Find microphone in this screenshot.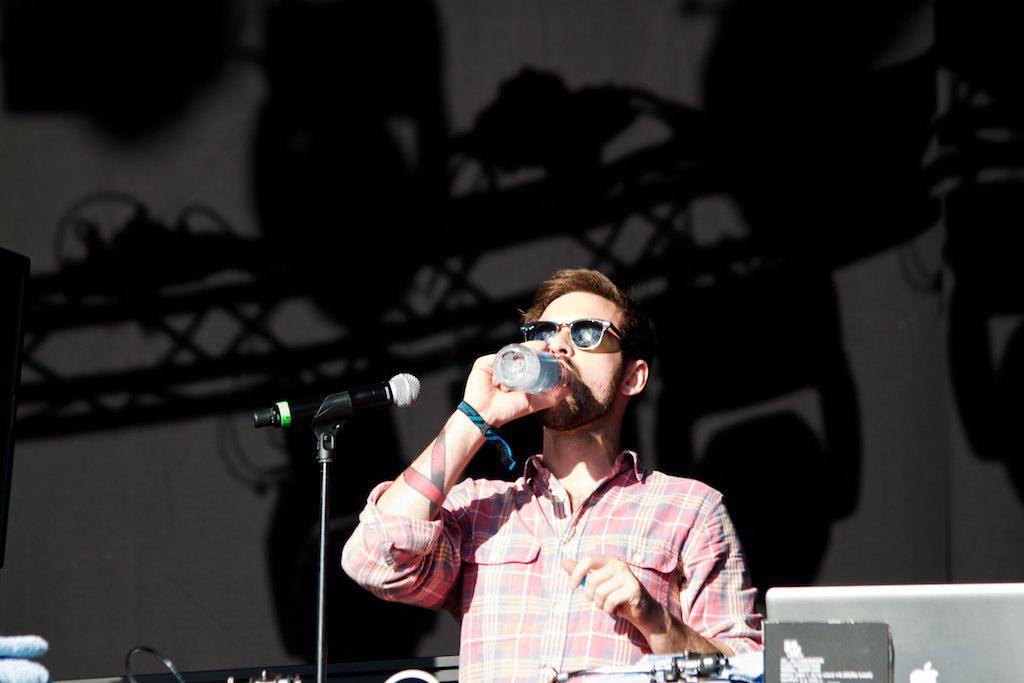
The bounding box for microphone is box=[248, 365, 425, 425].
